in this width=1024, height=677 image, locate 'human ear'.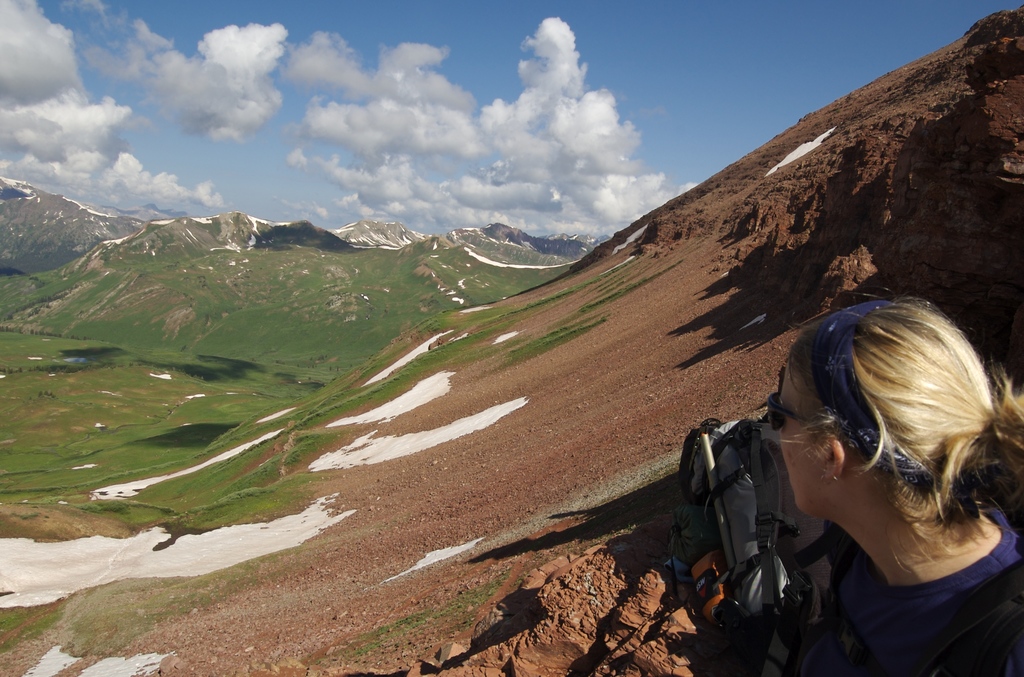
Bounding box: 825 436 845 481.
